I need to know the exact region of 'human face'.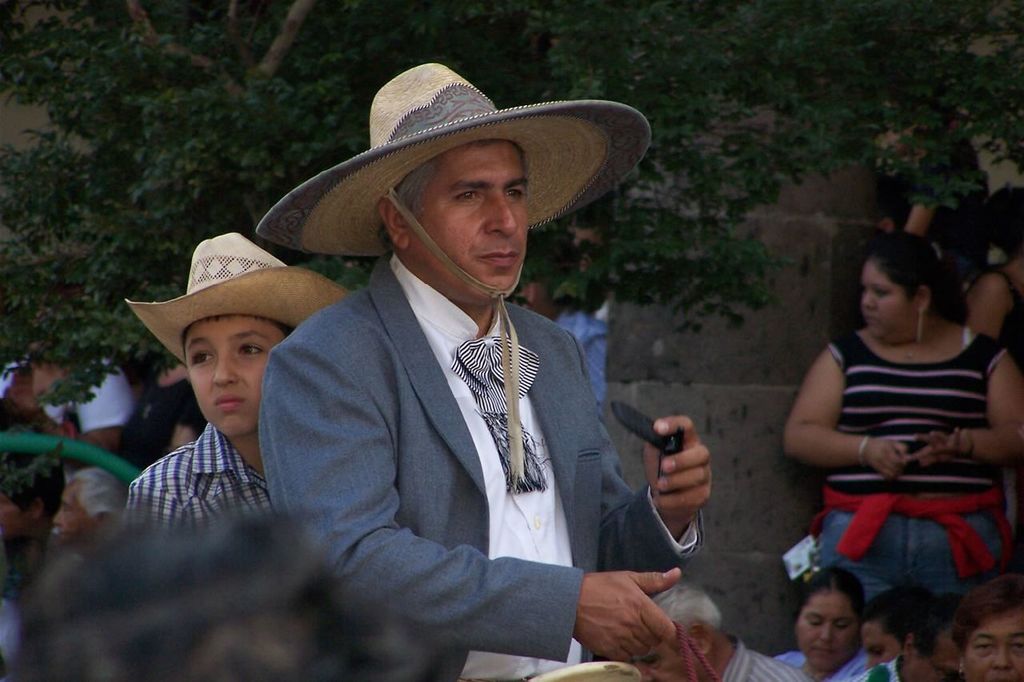
Region: locate(143, 303, 296, 435).
